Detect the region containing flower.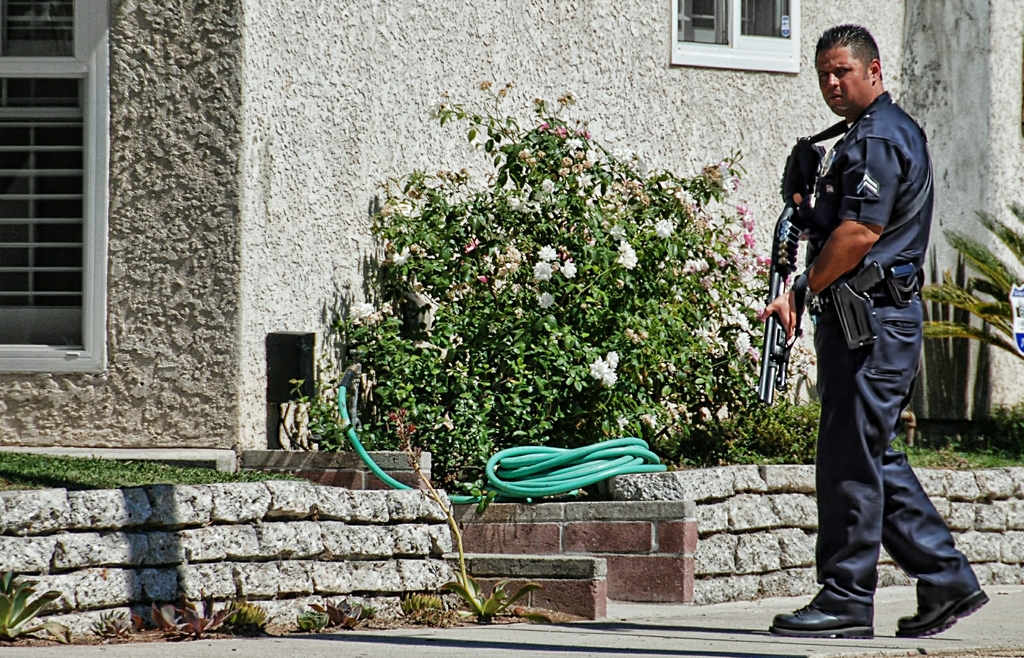
{"x1": 588, "y1": 358, "x2": 606, "y2": 381}.
